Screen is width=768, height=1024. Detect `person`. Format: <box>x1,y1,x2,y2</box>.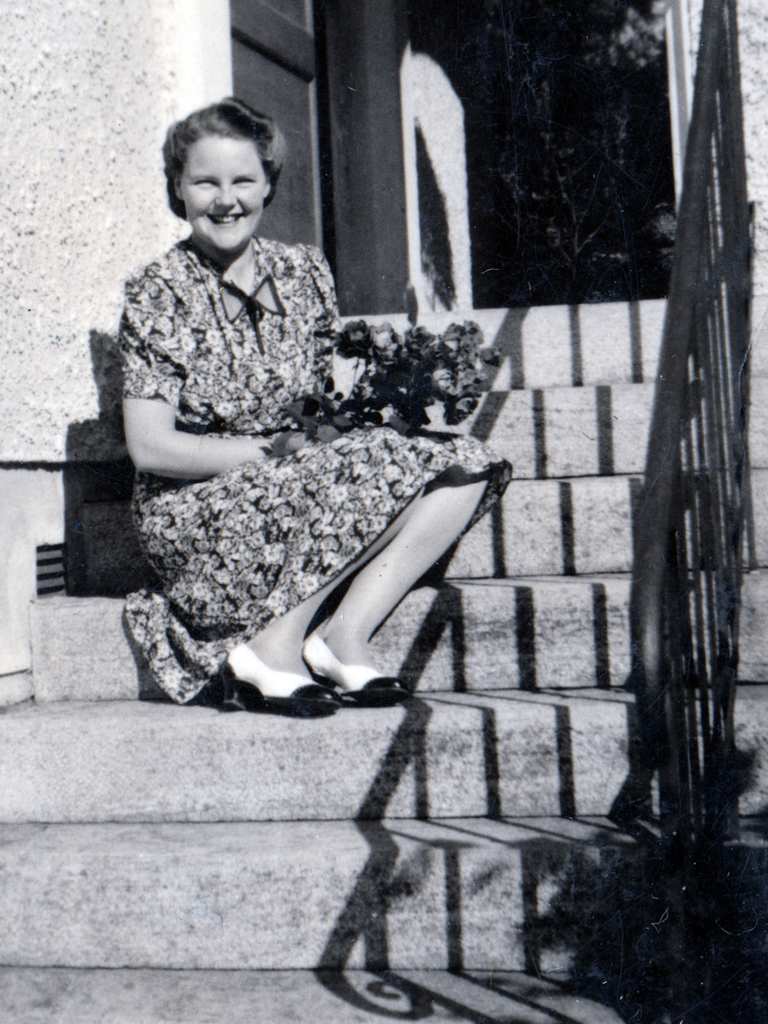
<box>132,93,442,735</box>.
